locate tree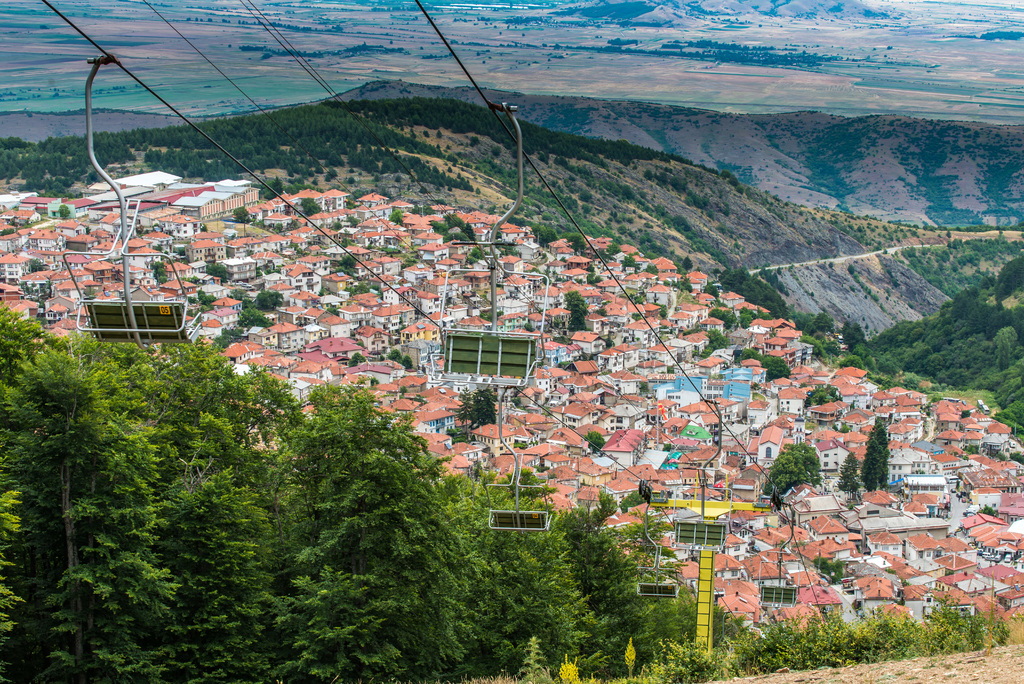
[703,284,717,293]
